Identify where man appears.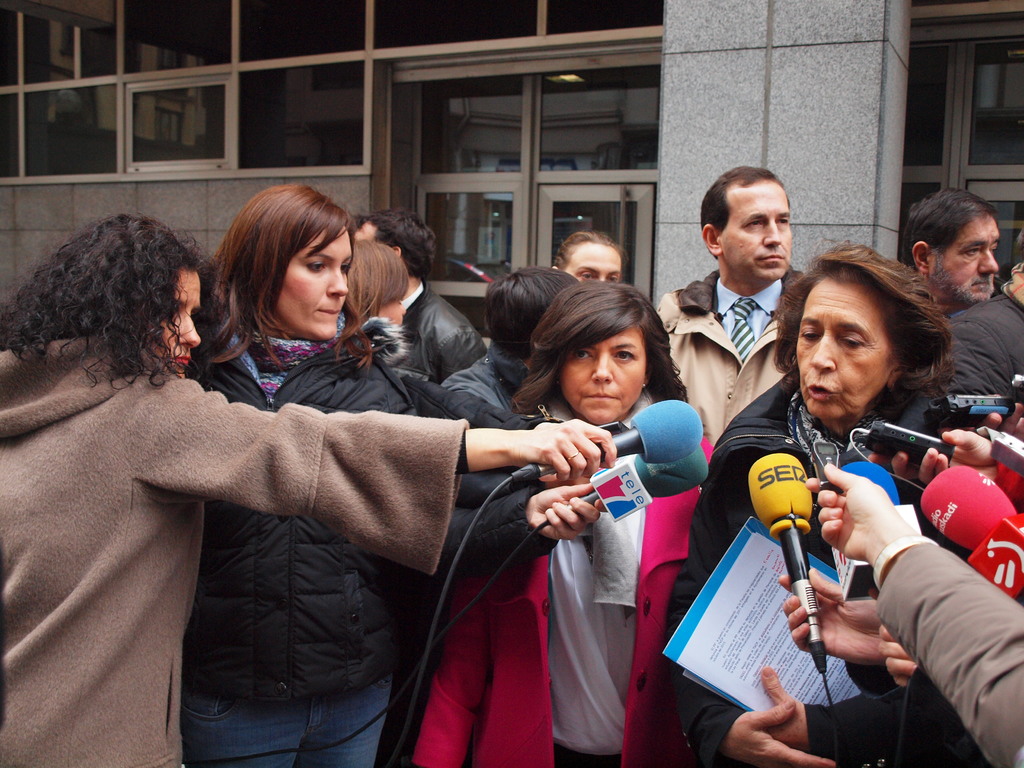
Appears at {"left": 551, "top": 230, "right": 625, "bottom": 289}.
